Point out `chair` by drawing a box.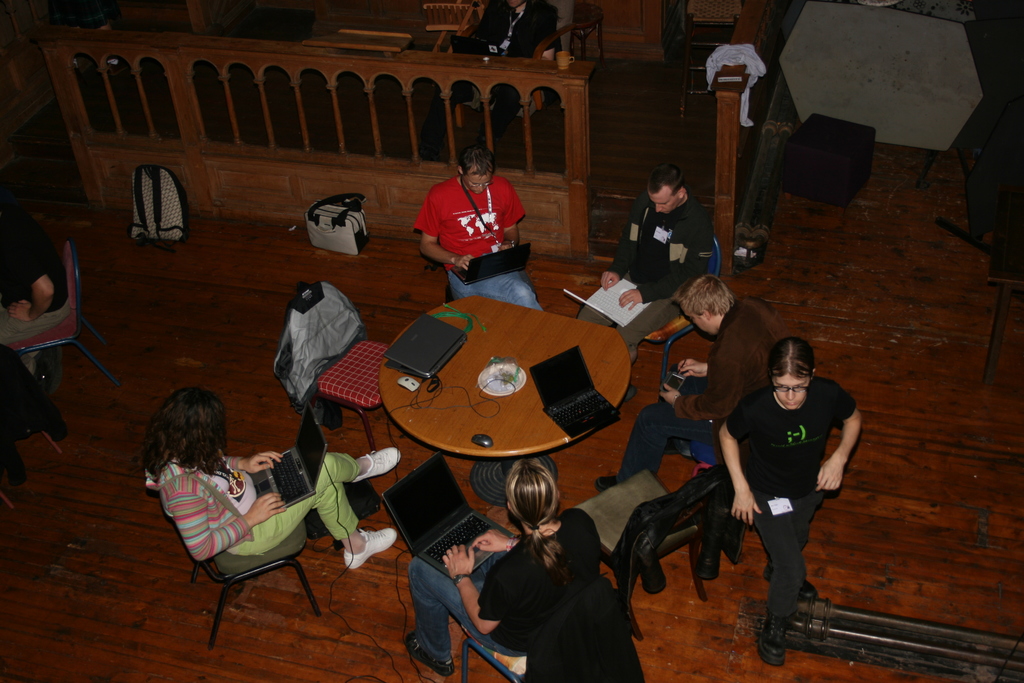
detection(461, 577, 634, 680).
